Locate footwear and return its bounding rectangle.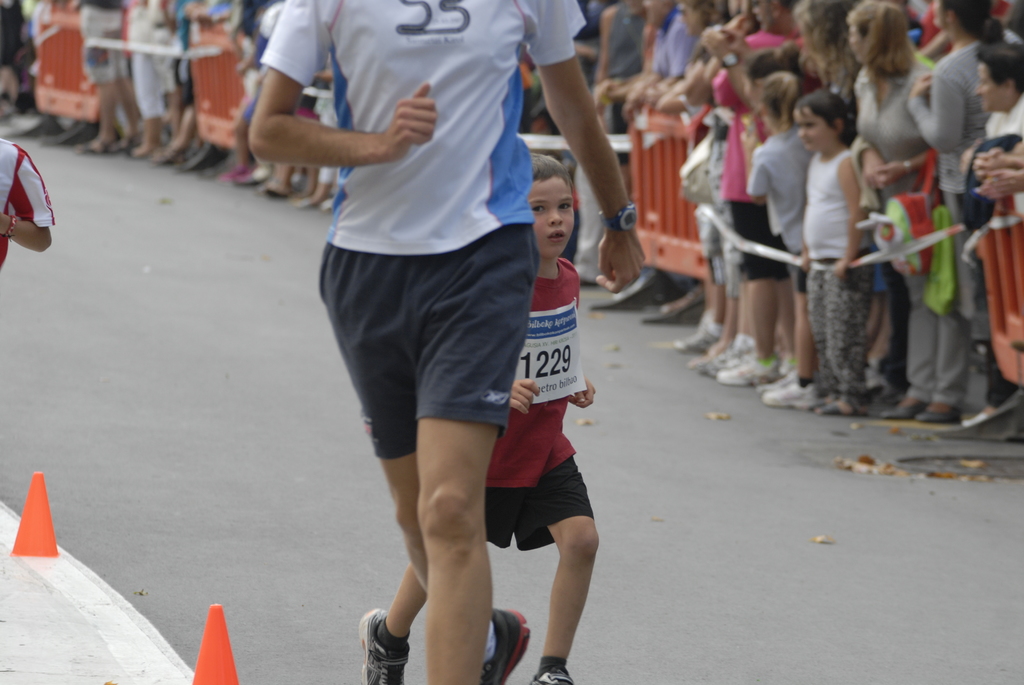
x1=532, y1=658, x2=584, y2=684.
